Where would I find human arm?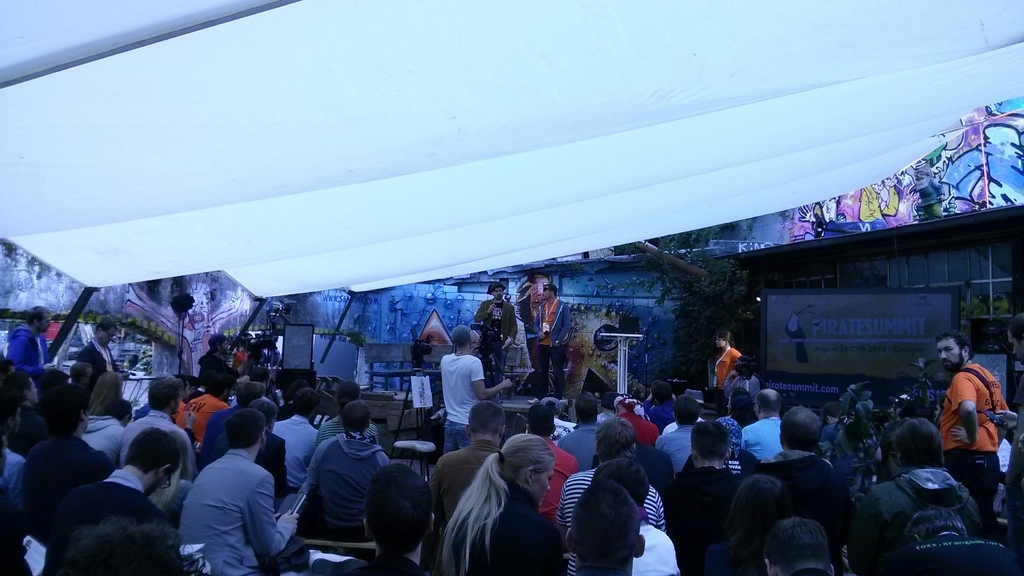
At (185,408,195,440).
